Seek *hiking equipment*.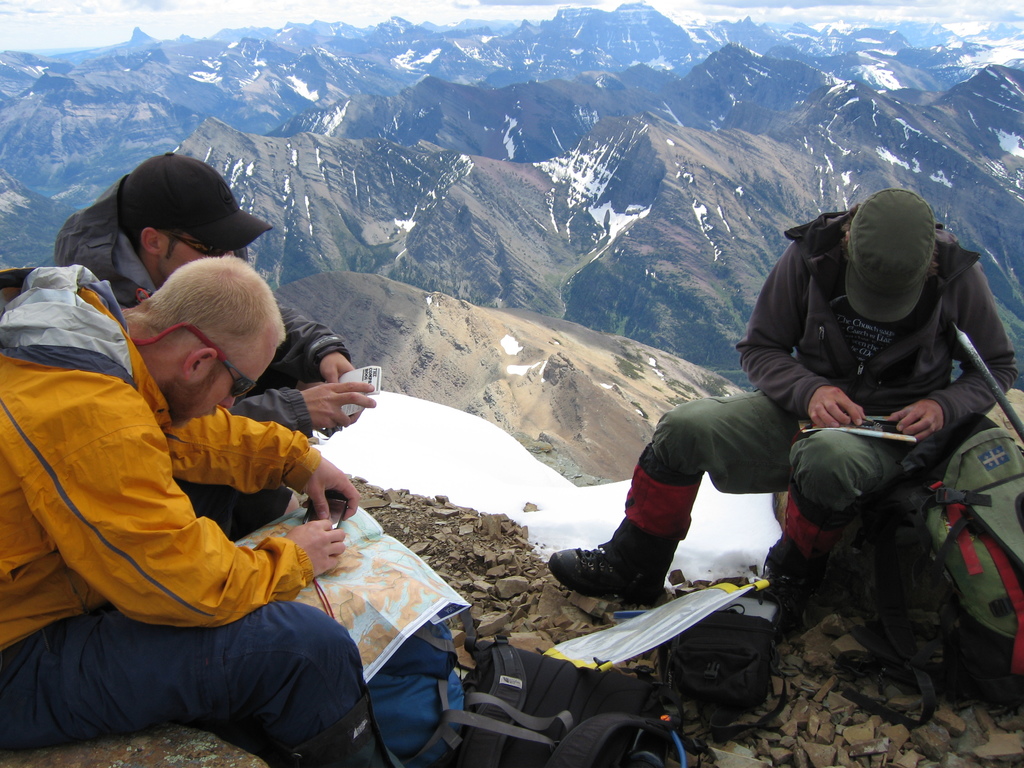
l=819, t=407, r=1023, b=726.
